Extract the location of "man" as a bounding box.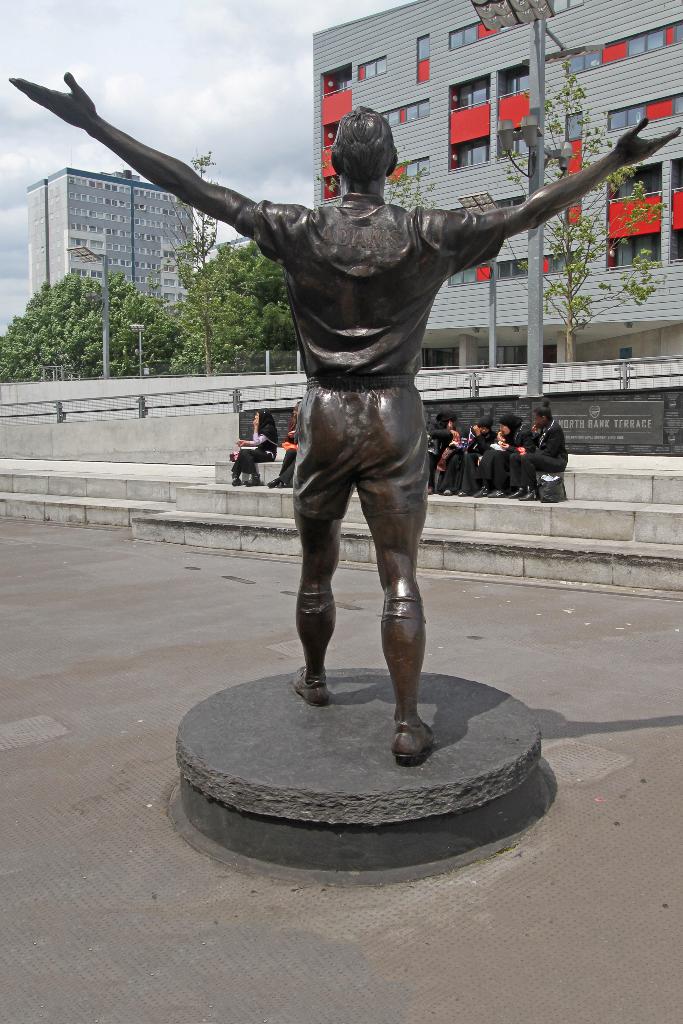
bbox=[2, 65, 680, 760].
